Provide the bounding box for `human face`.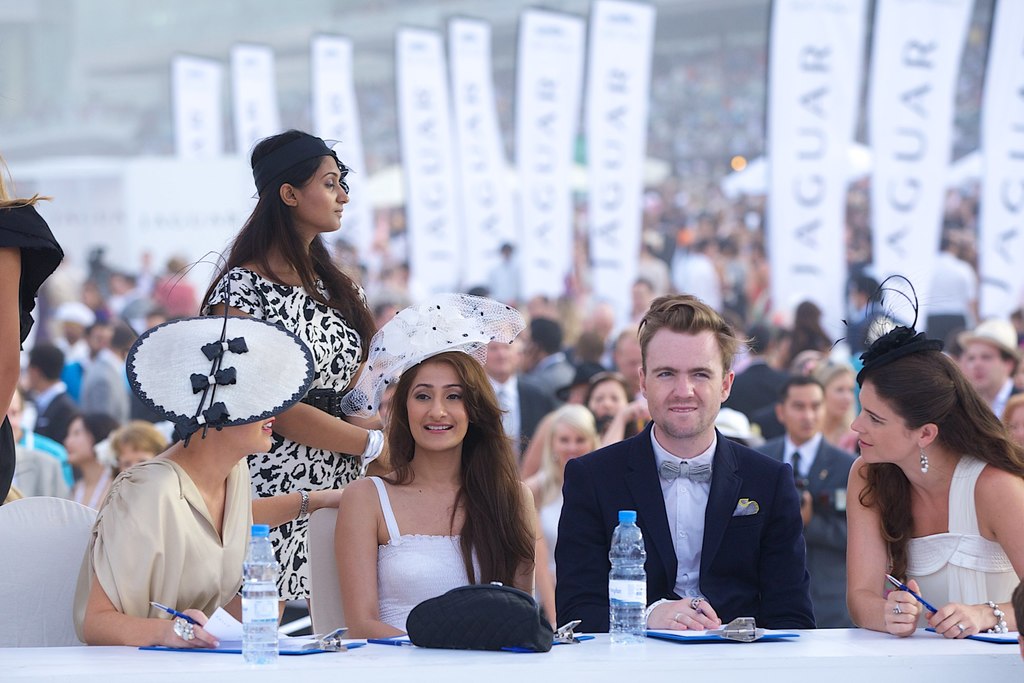
67/422/93/457.
